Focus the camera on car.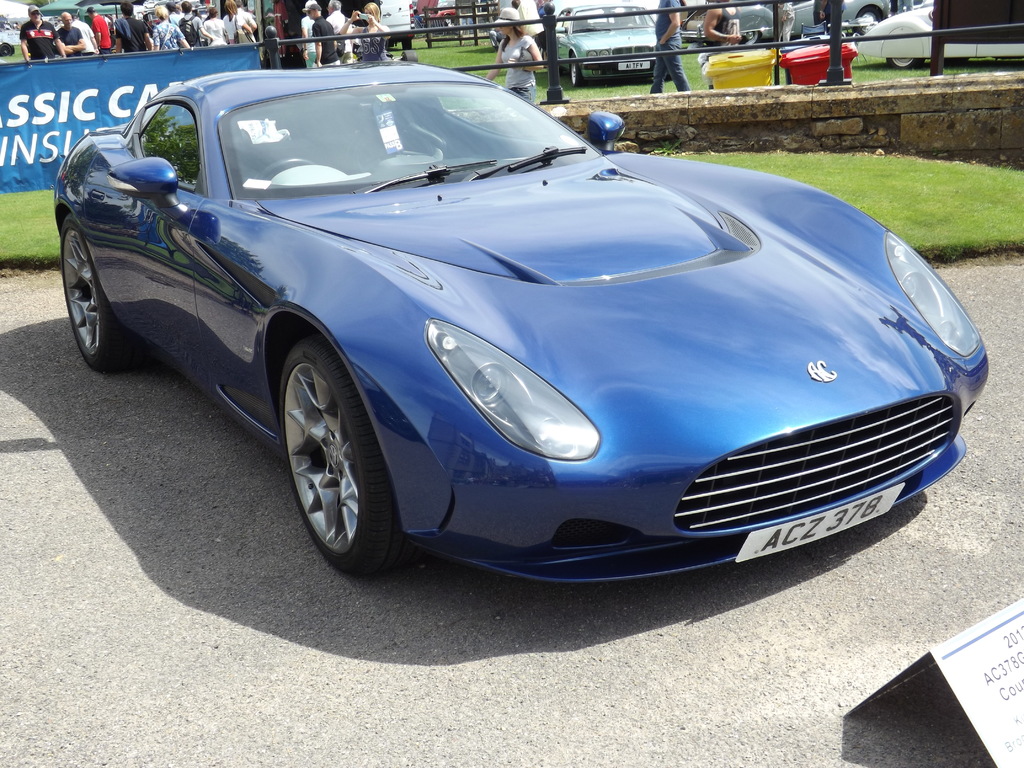
Focus region: box=[555, 0, 669, 93].
